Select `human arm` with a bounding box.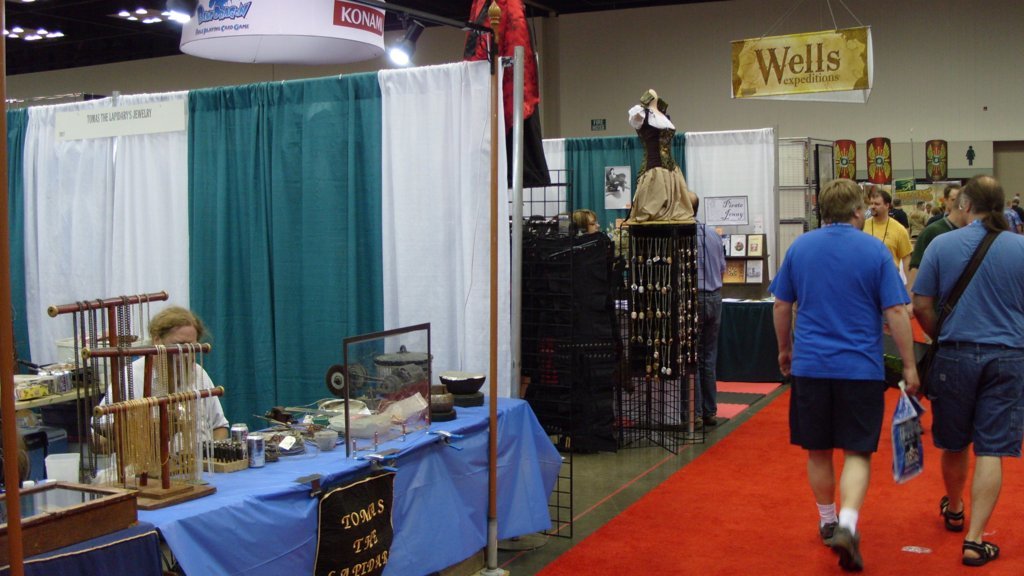
[x1=914, y1=240, x2=938, y2=349].
